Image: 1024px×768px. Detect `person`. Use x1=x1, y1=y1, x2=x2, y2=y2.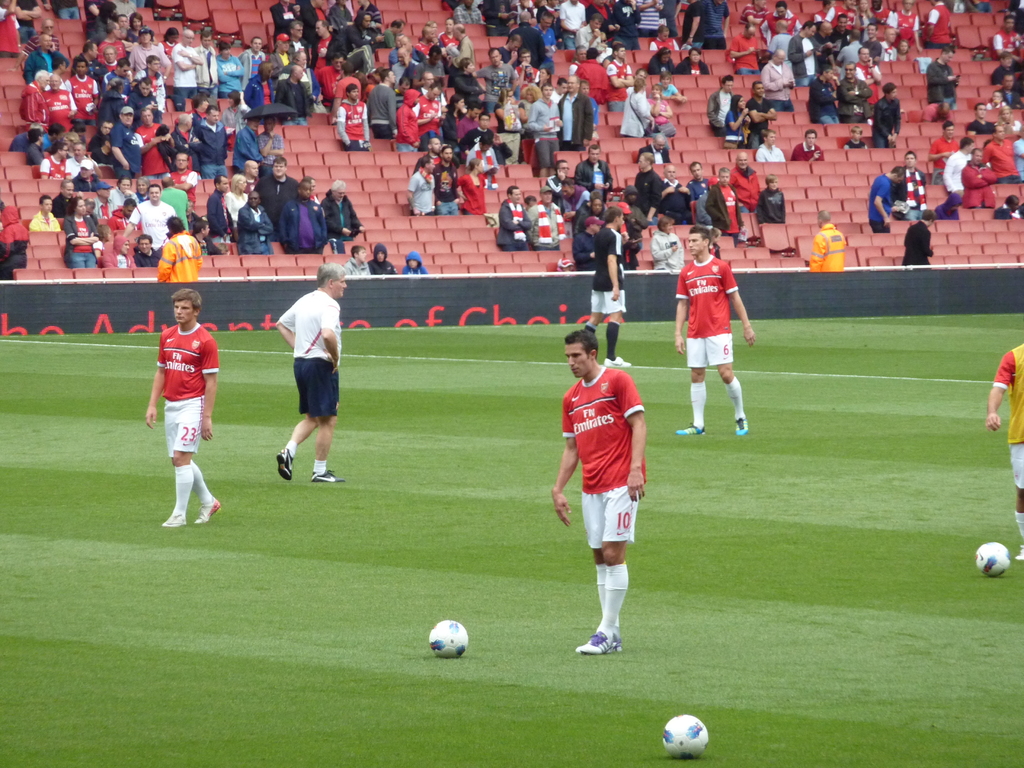
x1=192, y1=218, x2=228, y2=253.
